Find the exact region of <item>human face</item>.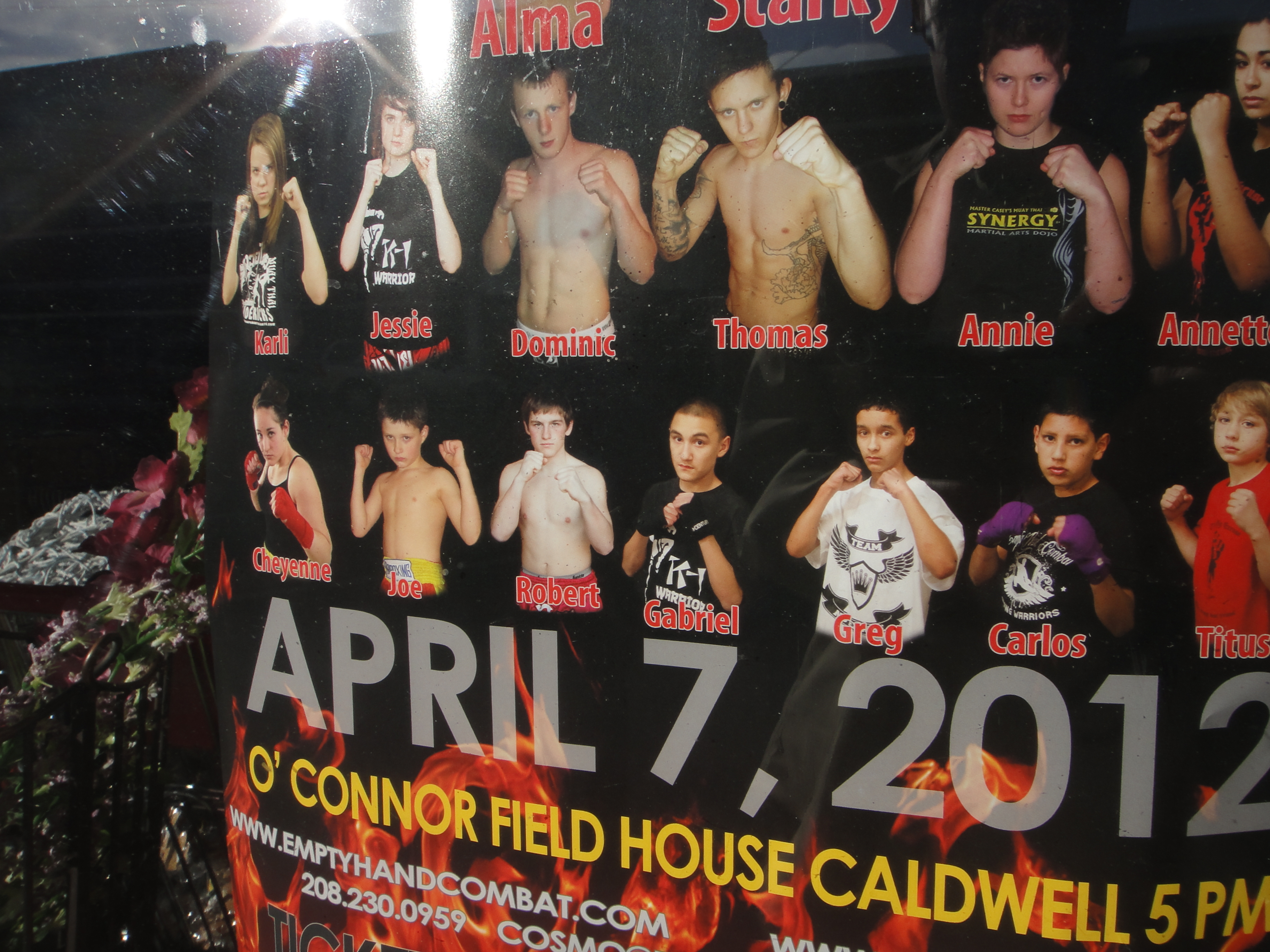
Exact region: BBox(183, 142, 197, 159).
